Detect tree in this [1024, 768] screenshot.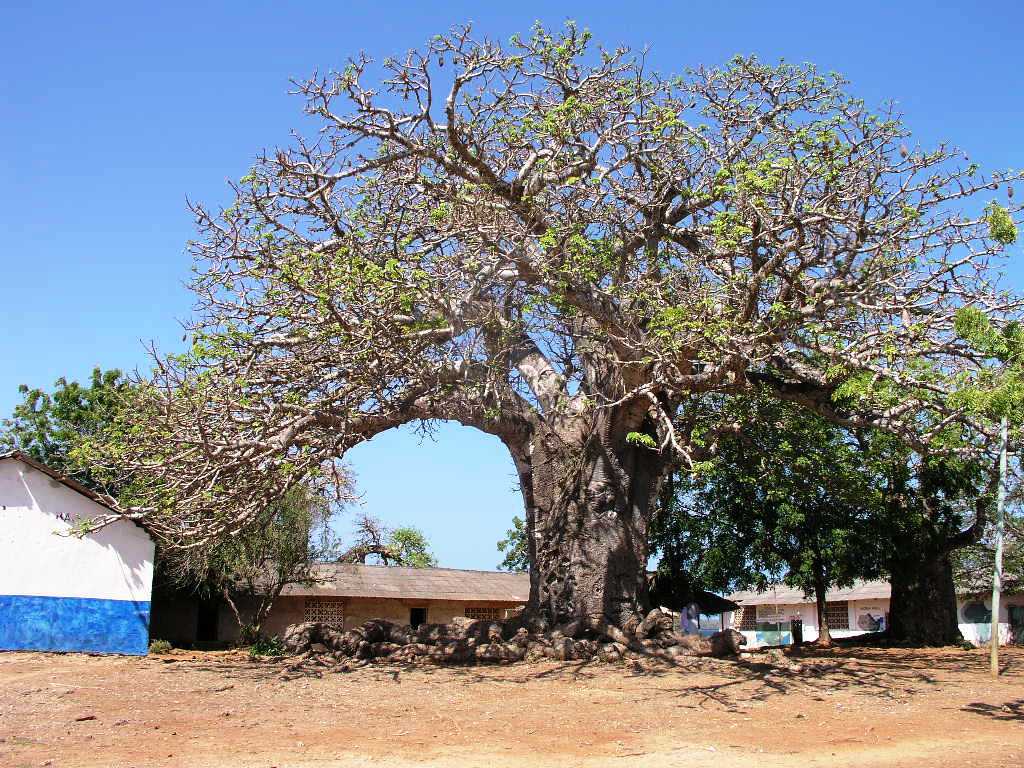
Detection: {"left": 332, "top": 507, "right": 443, "bottom": 567}.
